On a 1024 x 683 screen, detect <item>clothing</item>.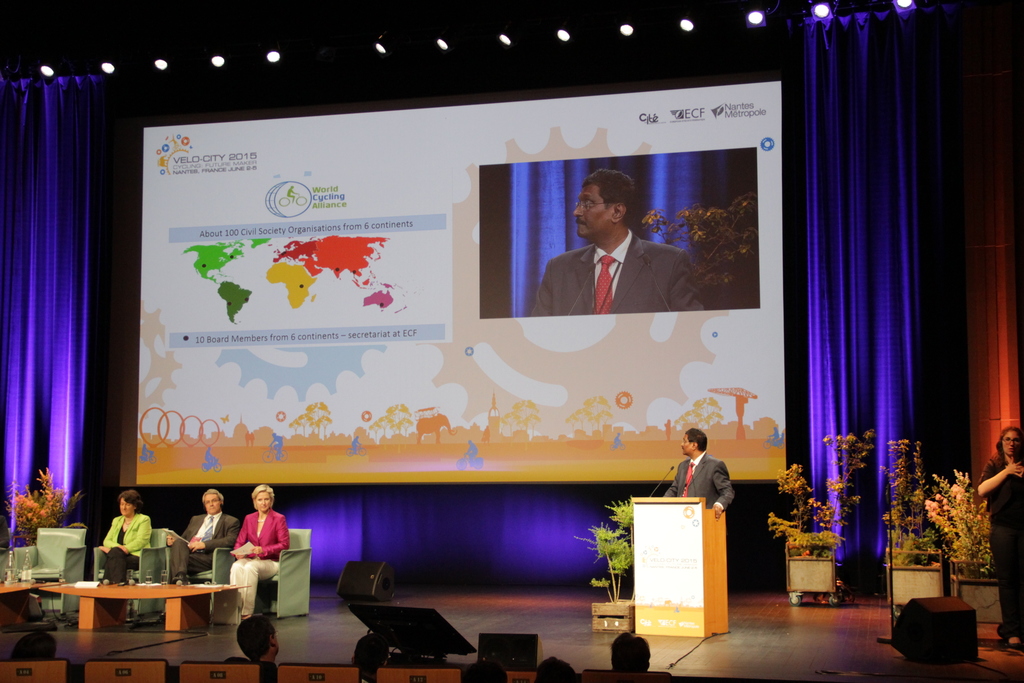
BBox(229, 506, 290, 613).
